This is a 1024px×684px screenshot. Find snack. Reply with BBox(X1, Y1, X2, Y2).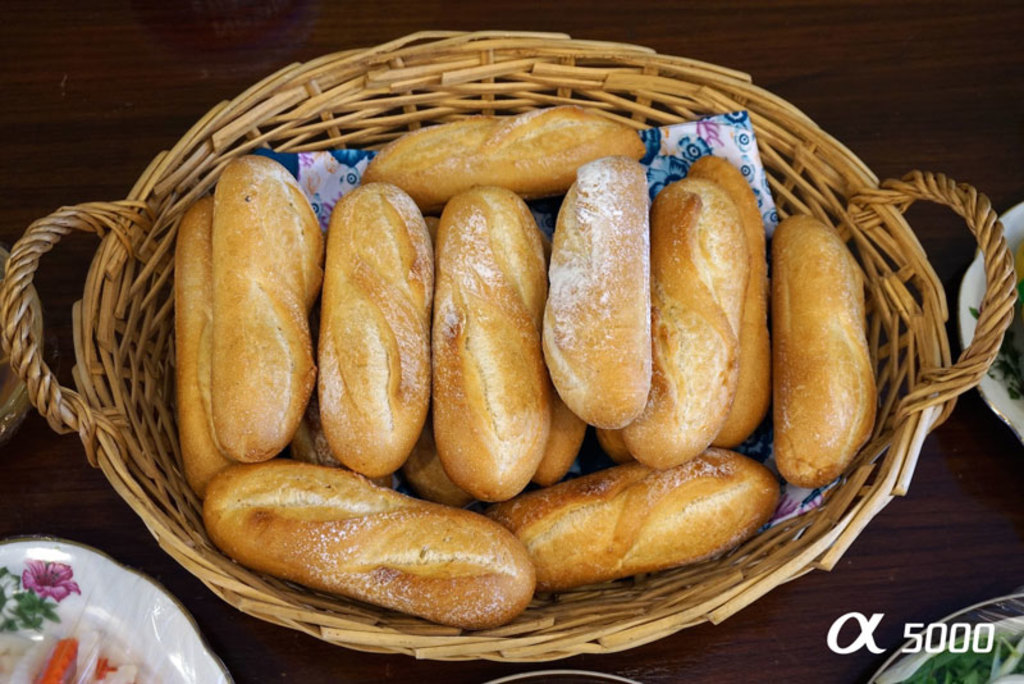
BBox(426, 181, 554, 503).
